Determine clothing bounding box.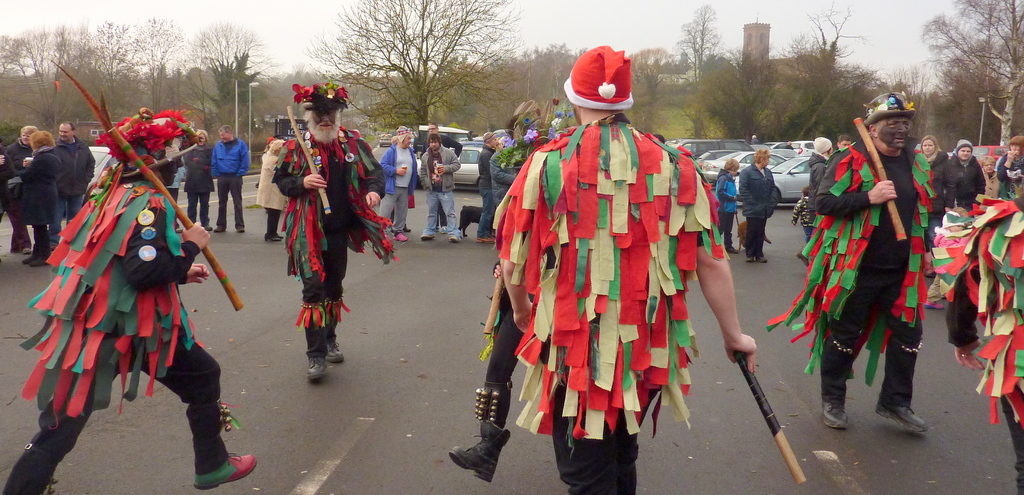
Determined: [left=1, top=141, right=42, bottom=200].
